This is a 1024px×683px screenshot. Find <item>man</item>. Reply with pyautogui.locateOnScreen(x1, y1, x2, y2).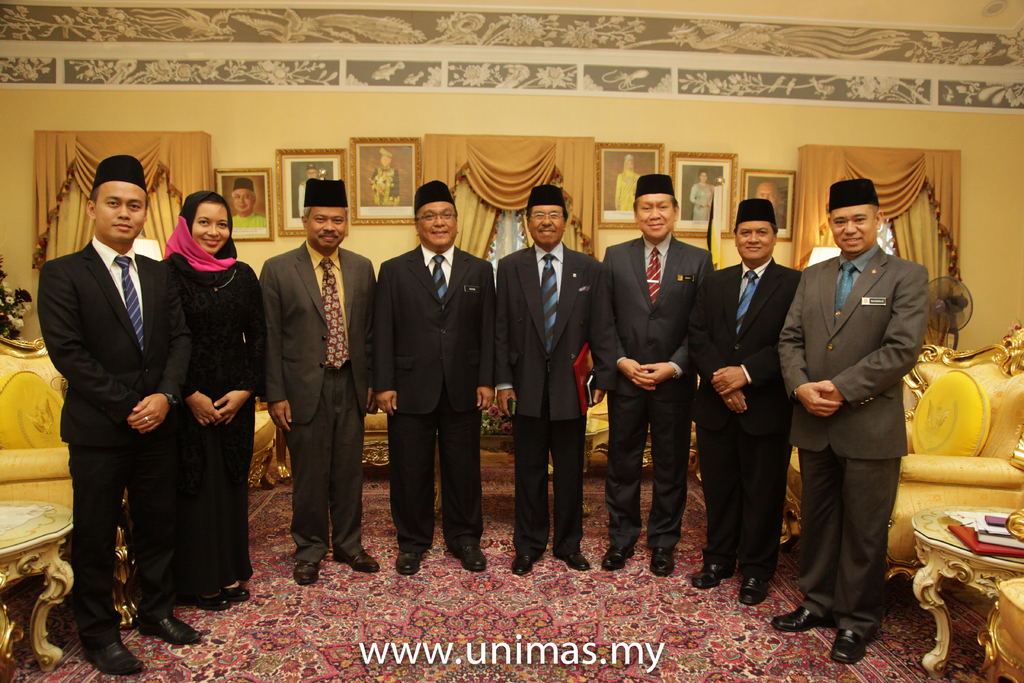
pyautogui.locateOnScreen(253, 152, 371, 588).
